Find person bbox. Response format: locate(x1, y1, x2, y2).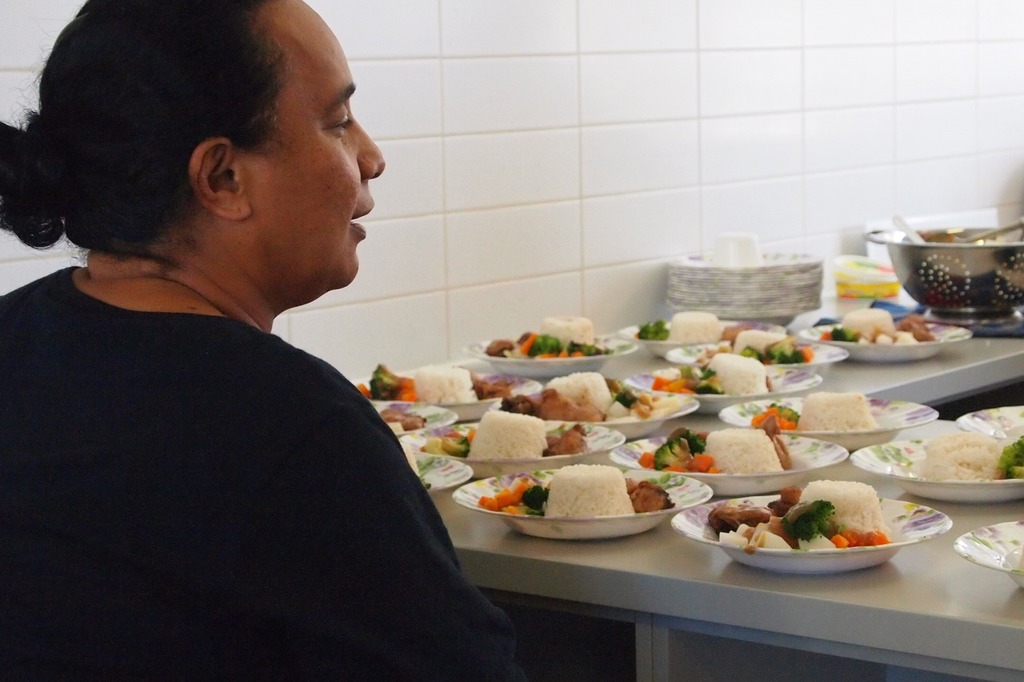
locate(24, 0, 513, 653).
